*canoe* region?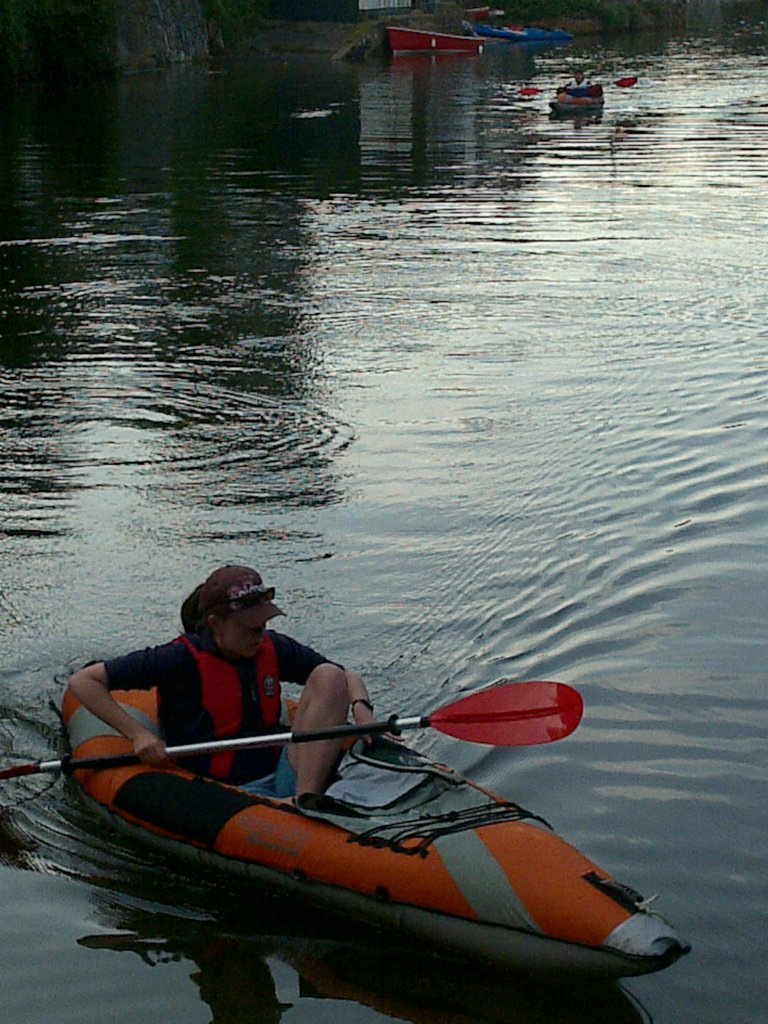
bbox(53, 637, 677, 979)
